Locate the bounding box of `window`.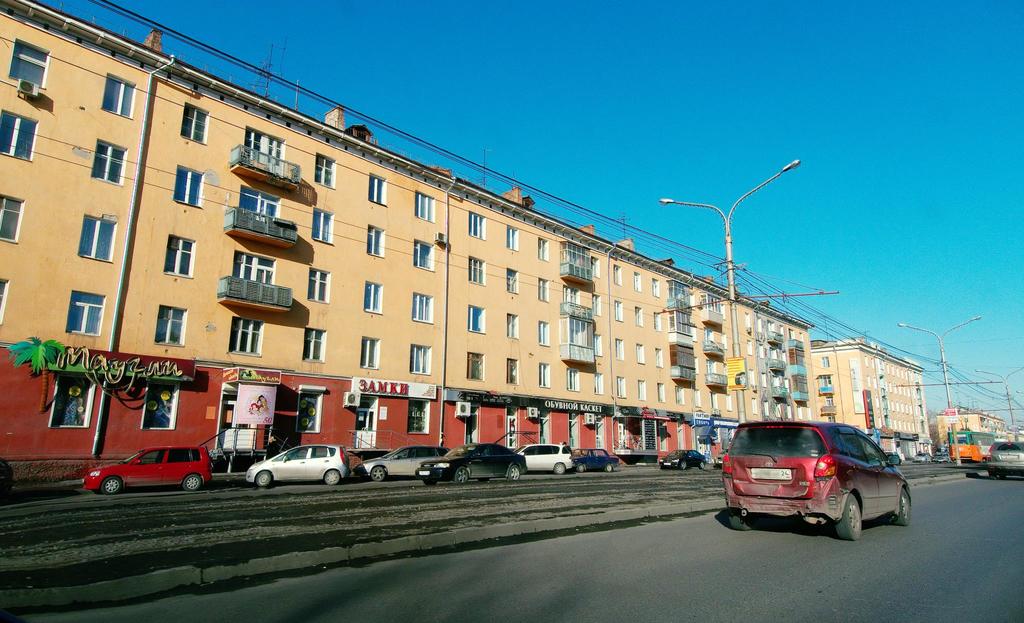
Bounding box: <bbox>231, 318, 264, 353</bbox>.
